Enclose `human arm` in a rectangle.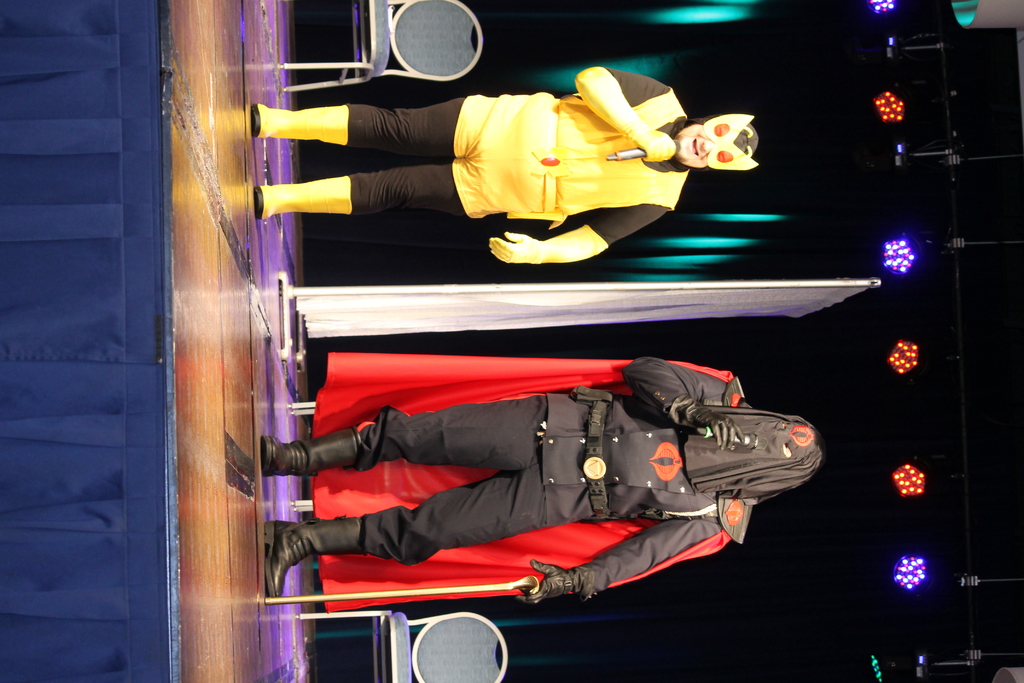
Rect(576, 72, 676, 167).
